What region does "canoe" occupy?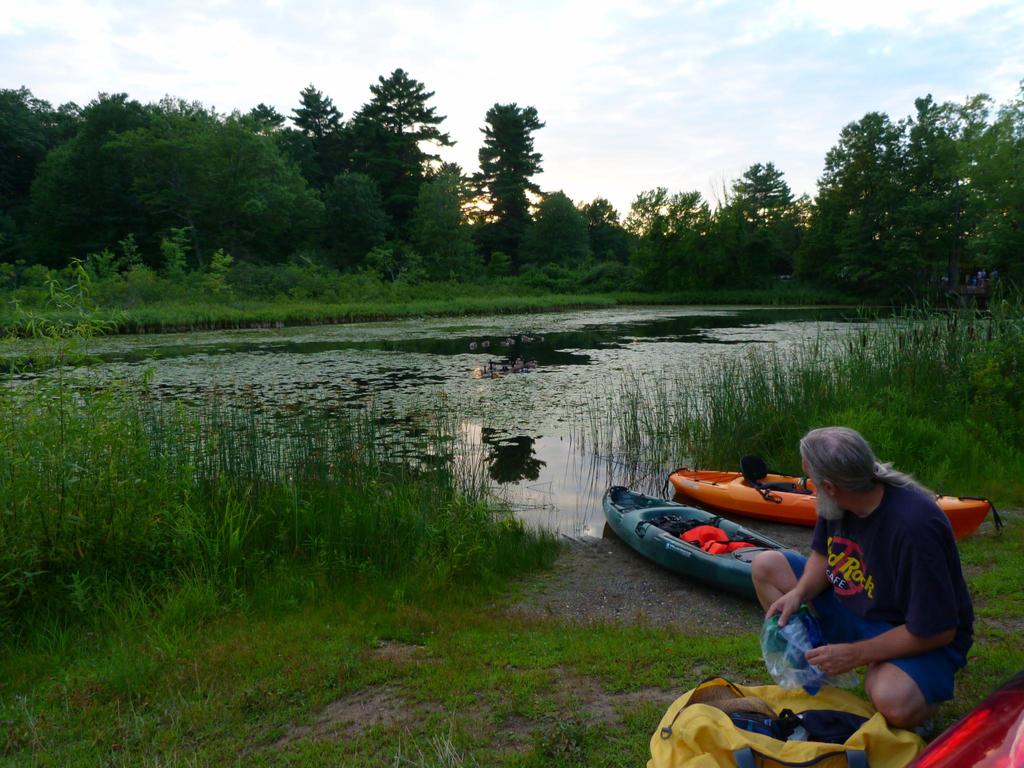
666/465/988/545.
